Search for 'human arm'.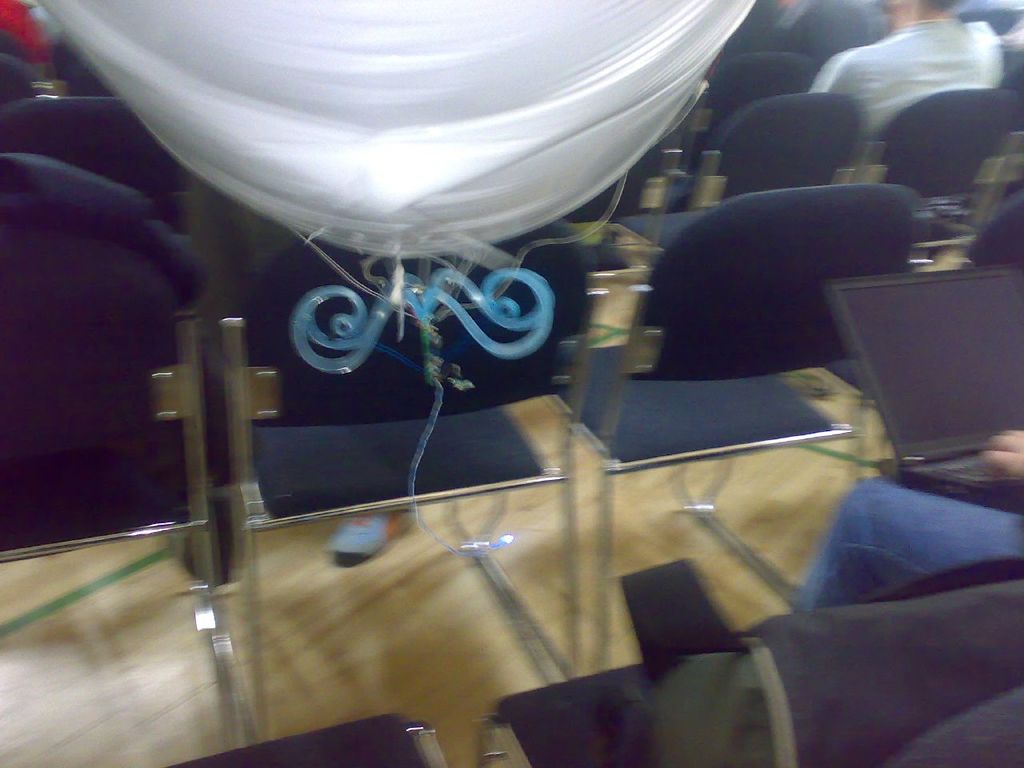
Found at select_region(981, 431, 1023, 477).
